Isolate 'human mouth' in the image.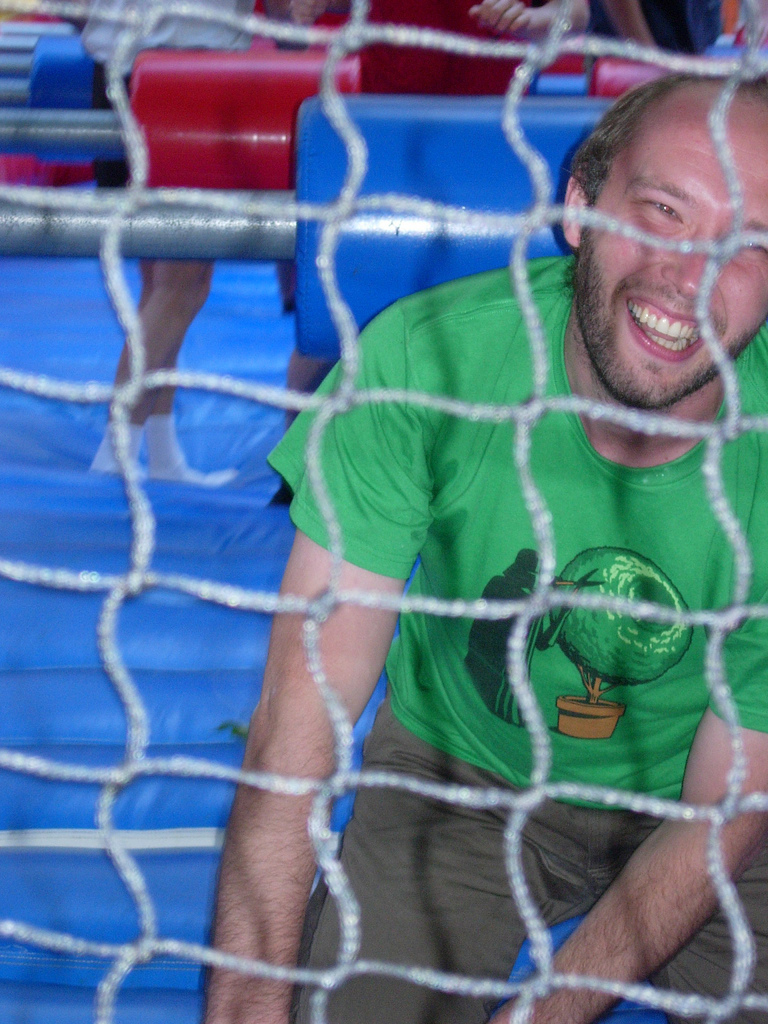
Isolated region: (625,292,701,360).
